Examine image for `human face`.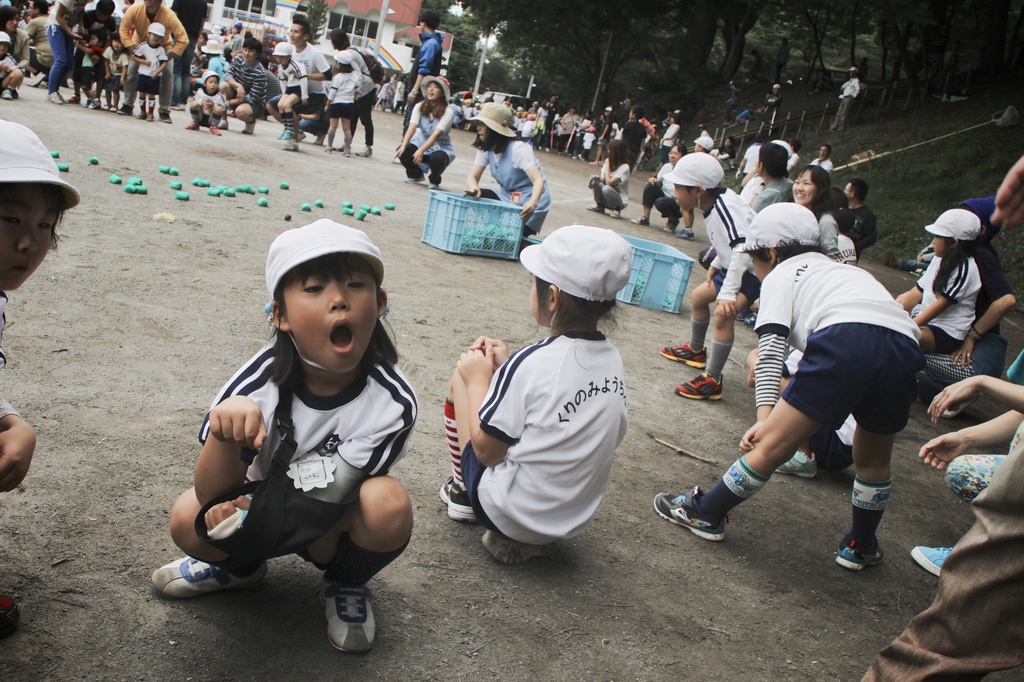
Examination result: bbox=[205, 74, 220, 92].
